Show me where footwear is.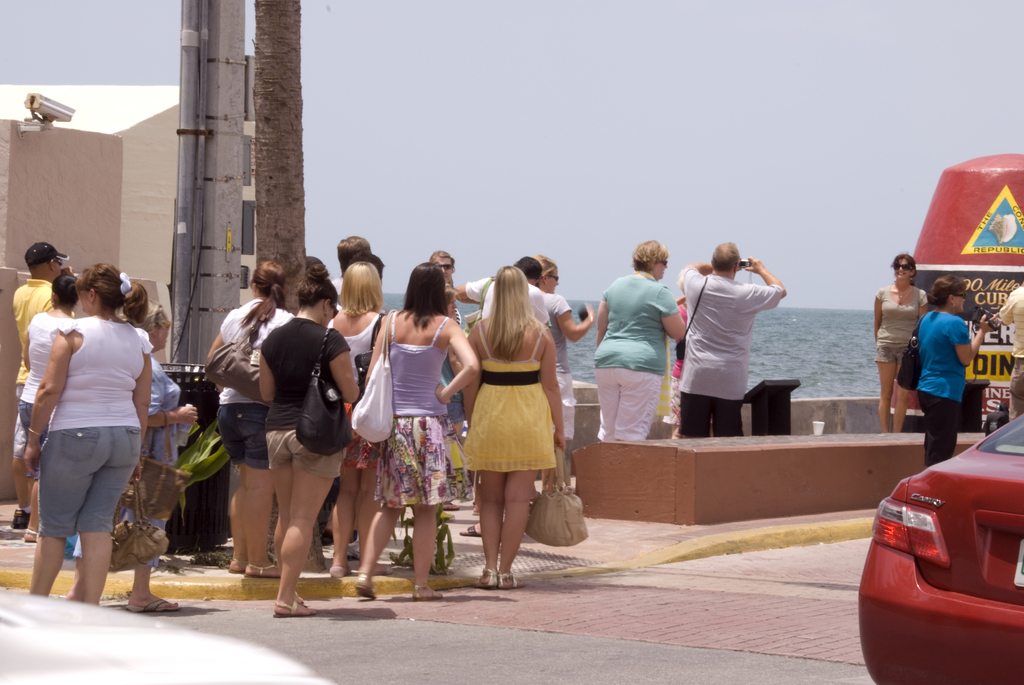
footwear is at rect(247, 566, 282, 579).
